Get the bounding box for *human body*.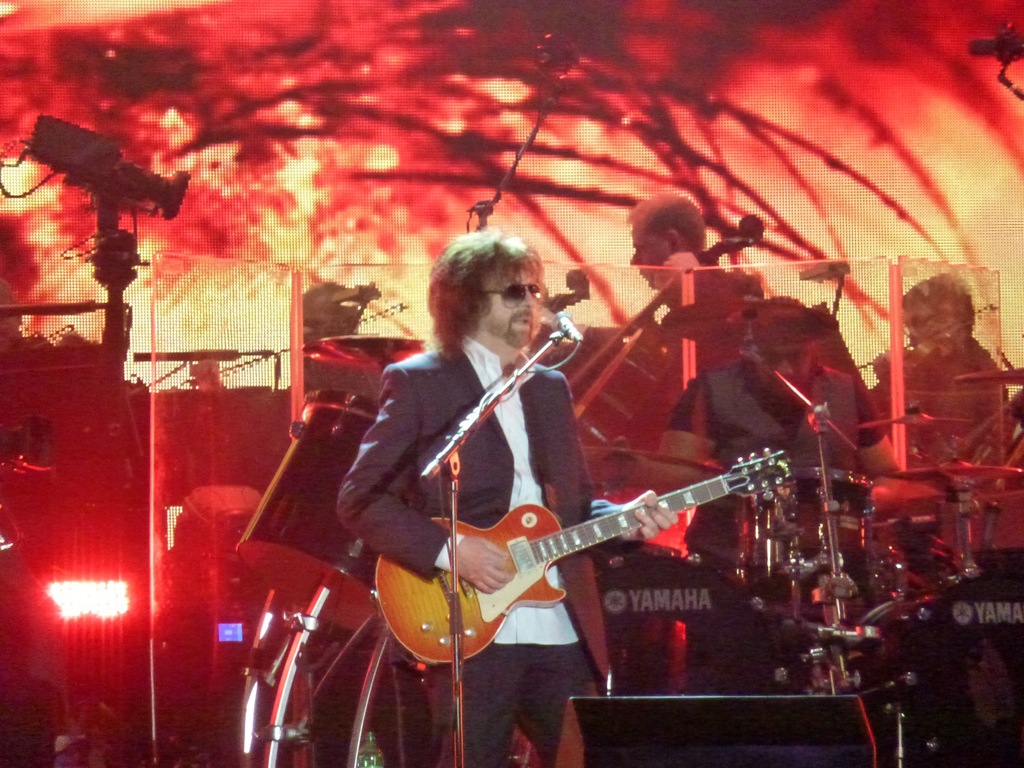
872,269,1011,474.
